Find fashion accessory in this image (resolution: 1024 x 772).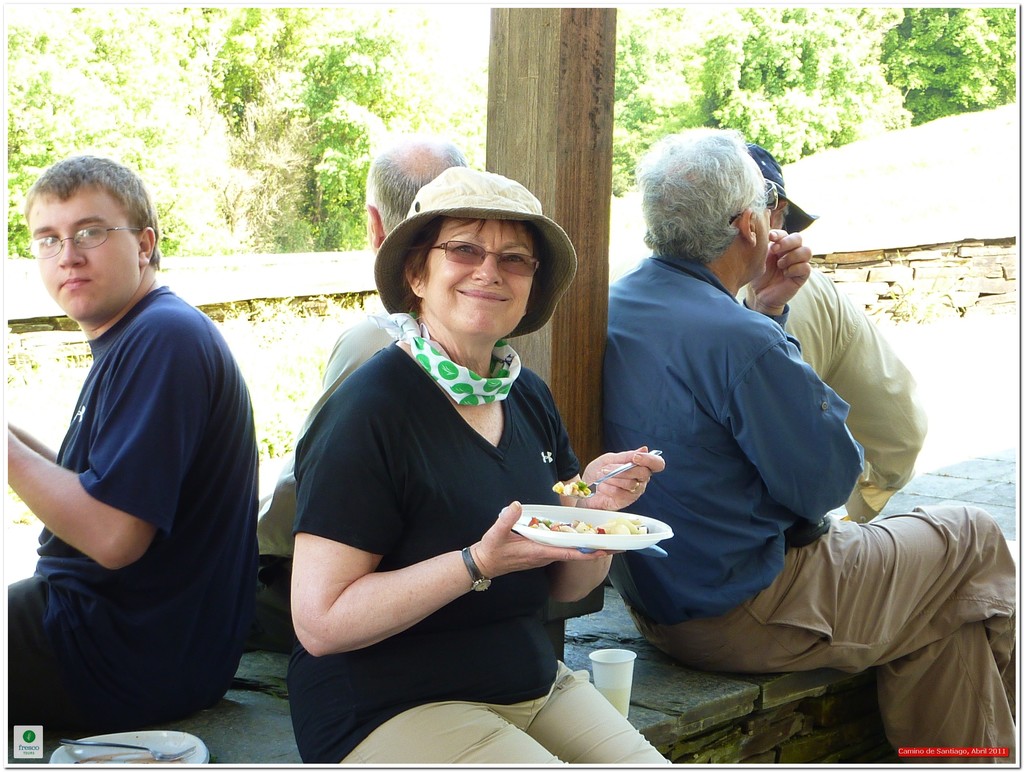
417/323/524/407.
